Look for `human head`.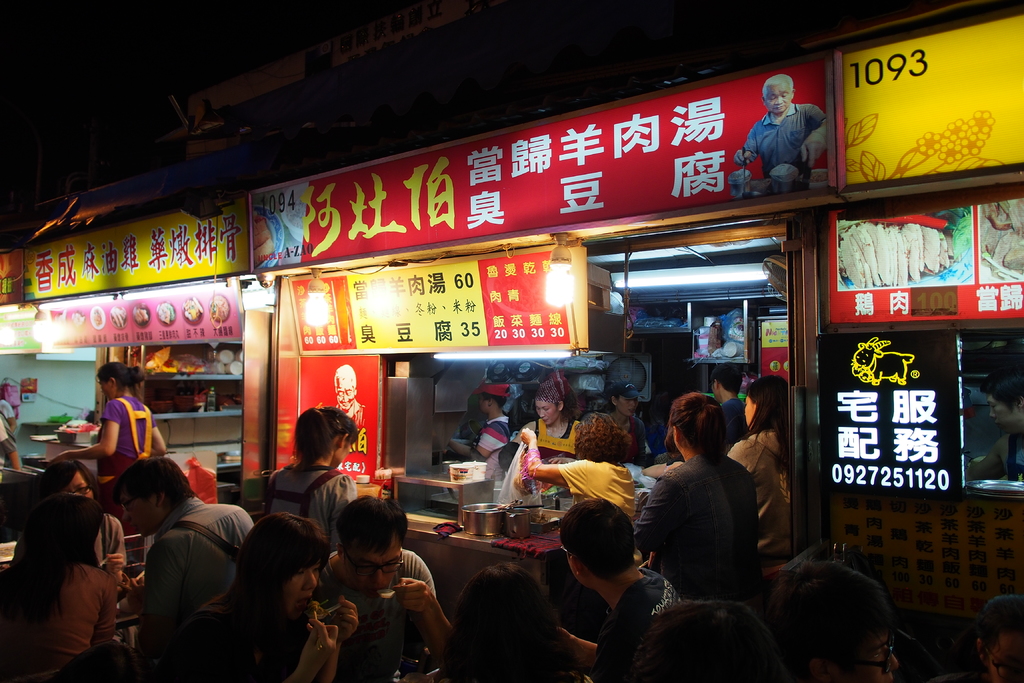
Found: box(746, 375, 789, 432).
